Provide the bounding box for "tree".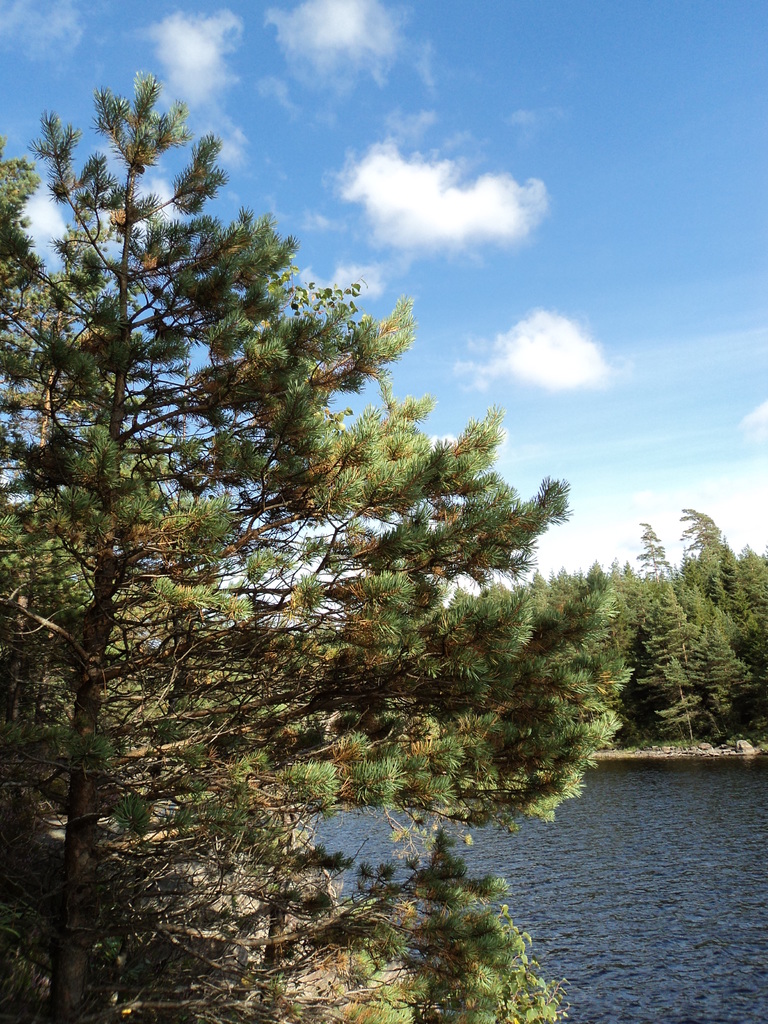
[left=0, top=66, right=640, bottom=1023].
